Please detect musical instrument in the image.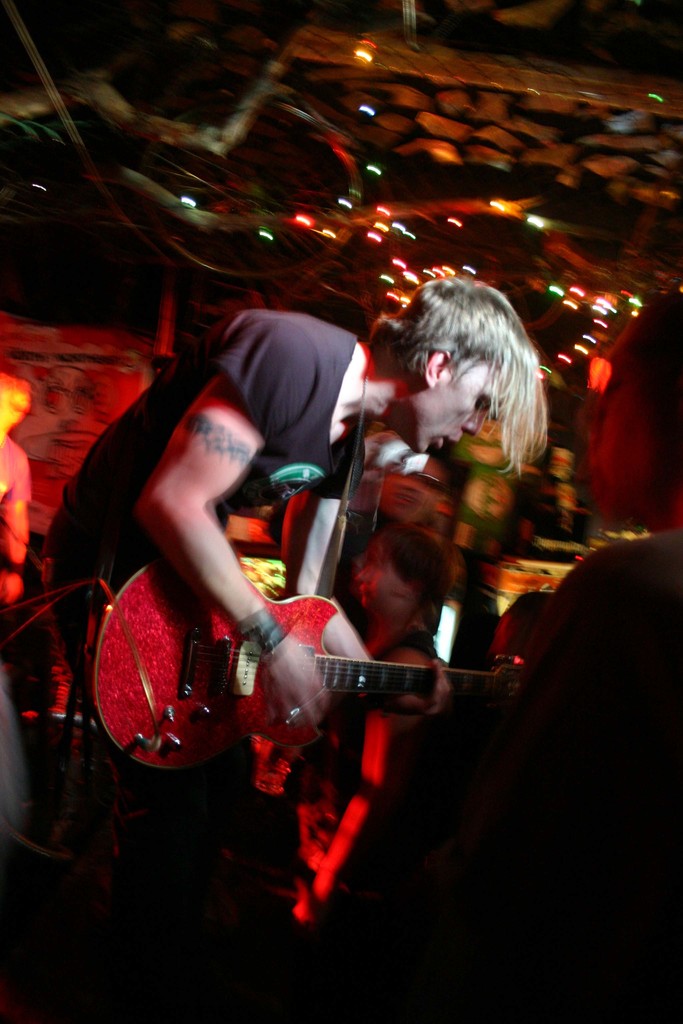
pyautogui.locateOnScreen(83, 552, 516, 797).
